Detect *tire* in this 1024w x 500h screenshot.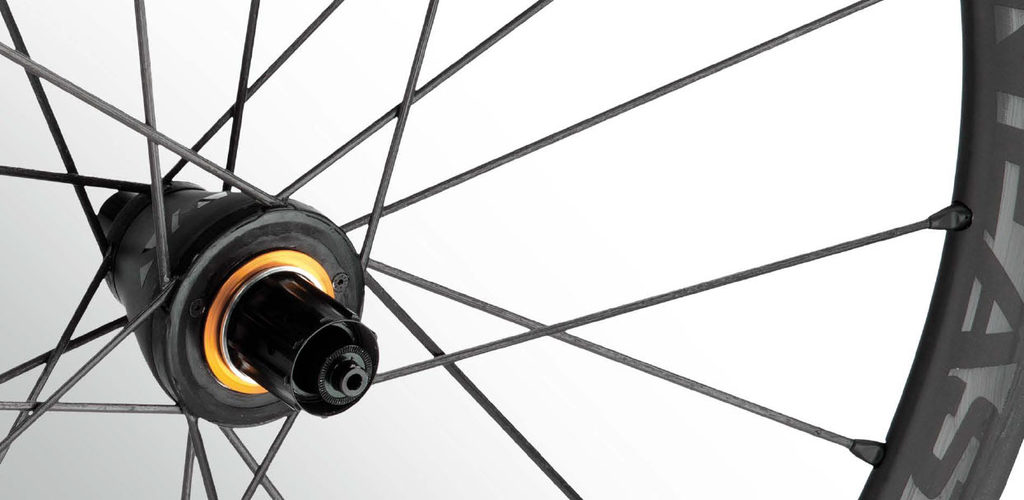
Detection: left=859, top=0, right=1023, bottom=499.
